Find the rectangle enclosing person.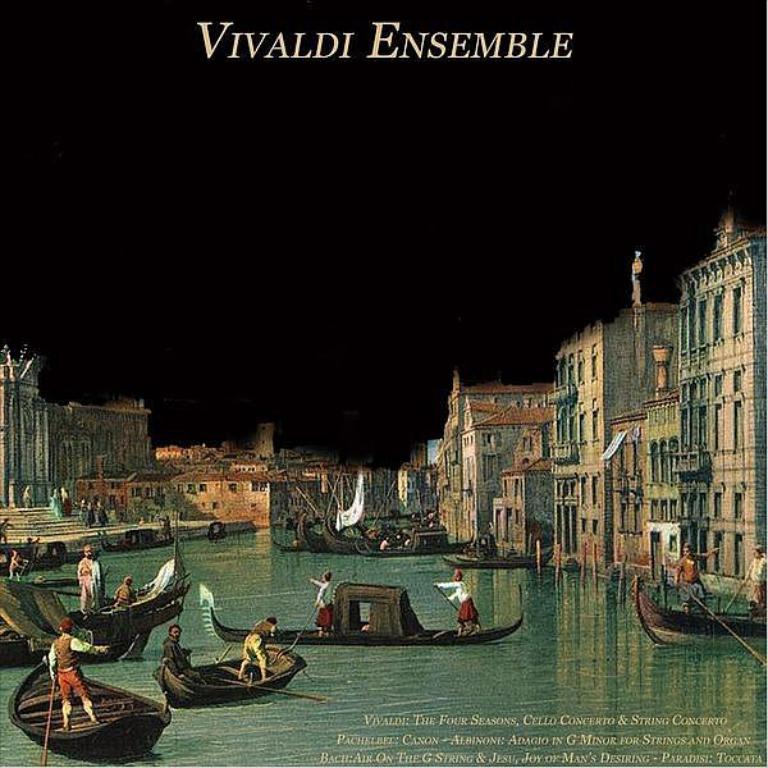
(0, 513, 15, 548).
